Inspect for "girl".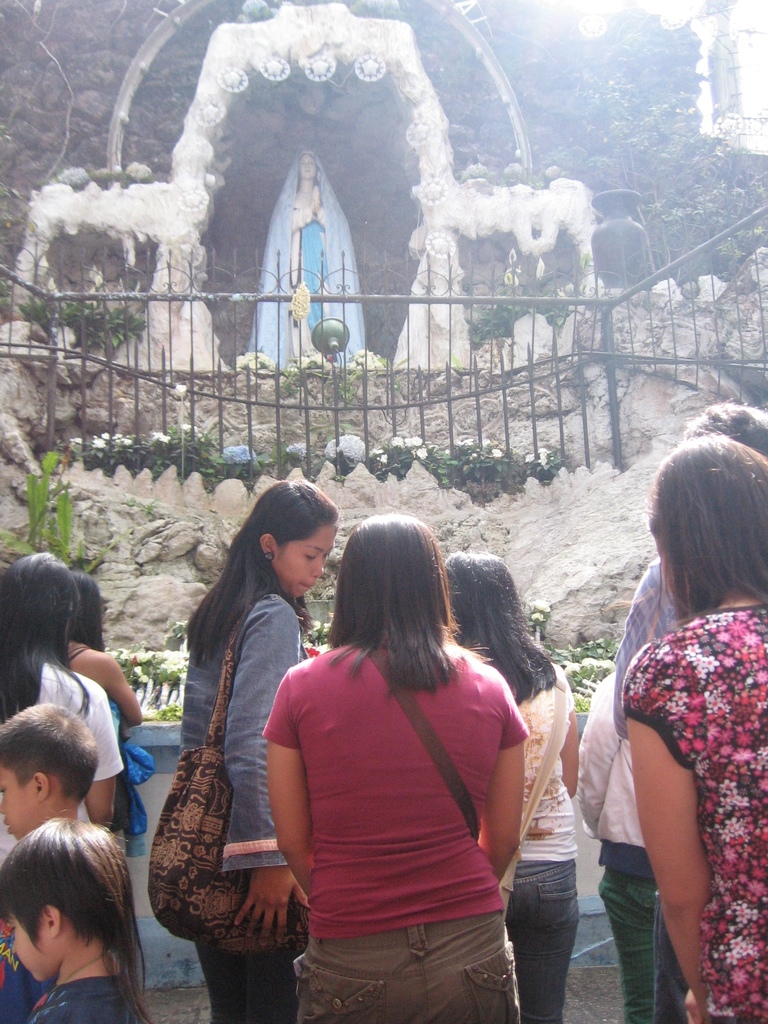
Inspection: <box>0,564,129,847</box>.
